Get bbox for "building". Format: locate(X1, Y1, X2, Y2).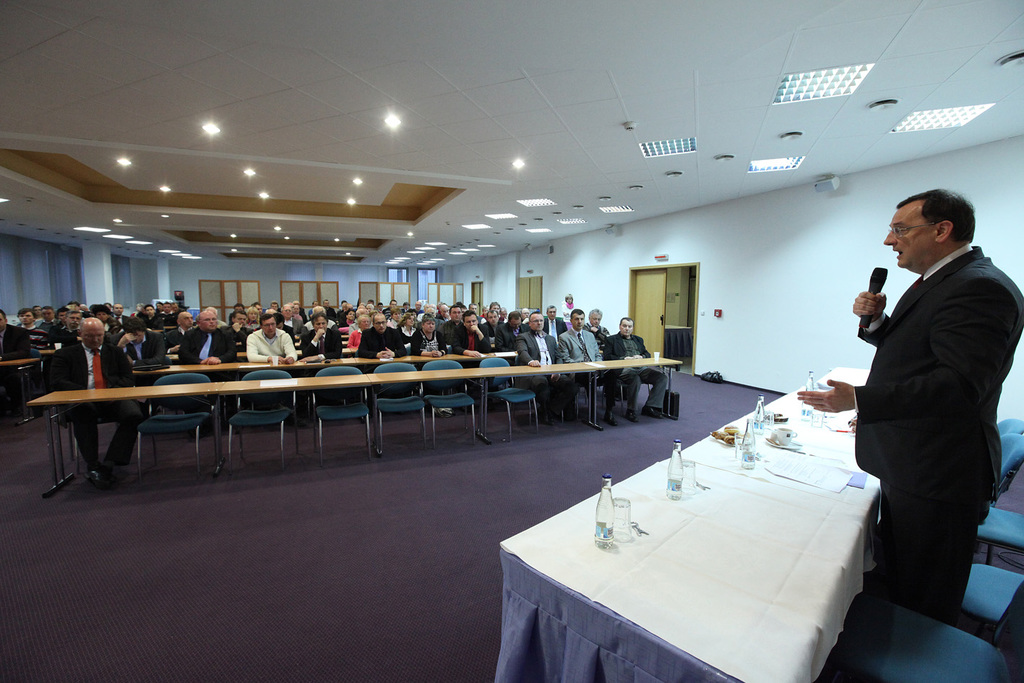
locate(0, 0, 1023, 682).
